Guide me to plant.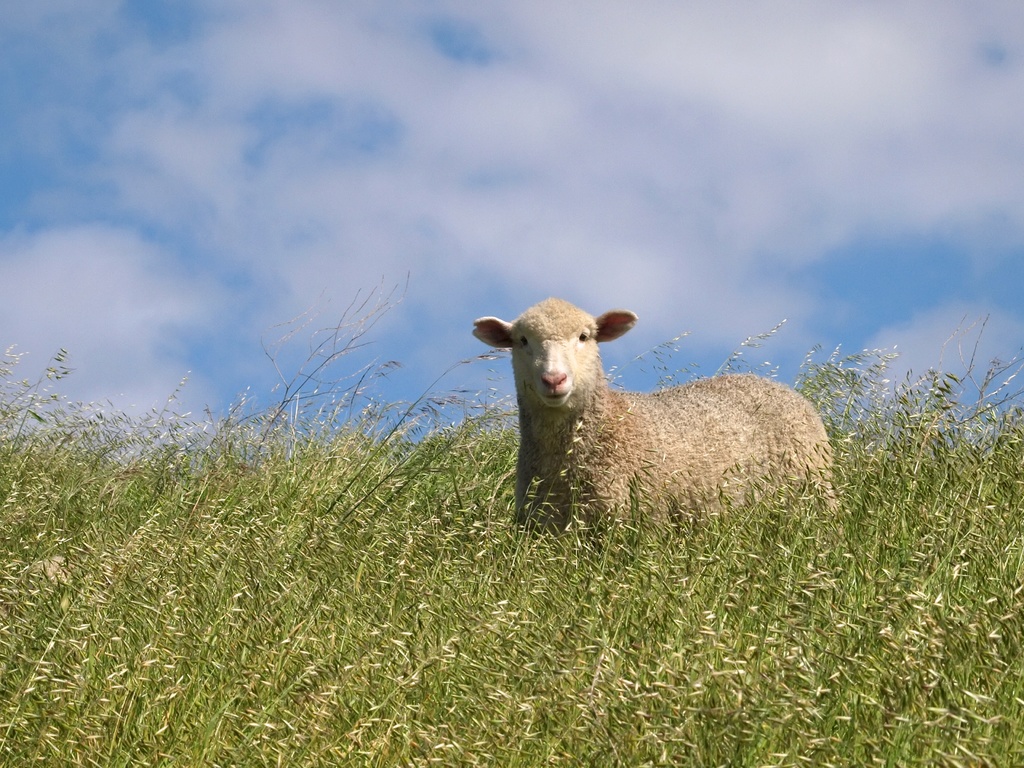
Guidance: l=0, t=346, r=1023, b=763.
